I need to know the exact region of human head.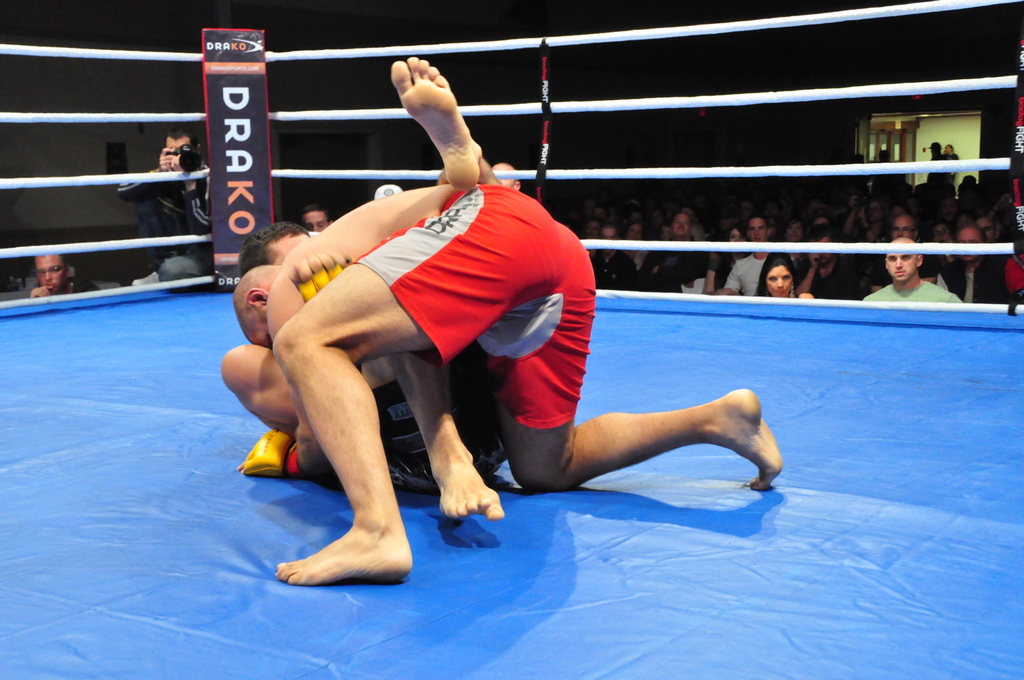
Region: bbox=[783, 218, 805, 245].
